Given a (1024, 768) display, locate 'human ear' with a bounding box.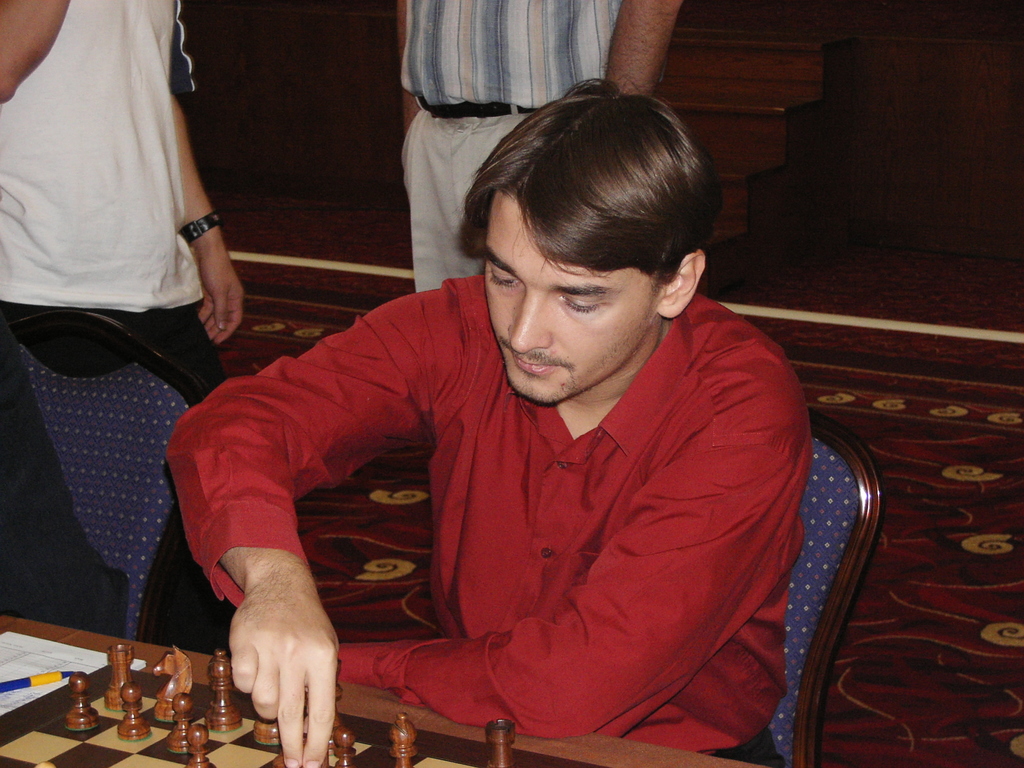
Located: (656,250,702,317).
